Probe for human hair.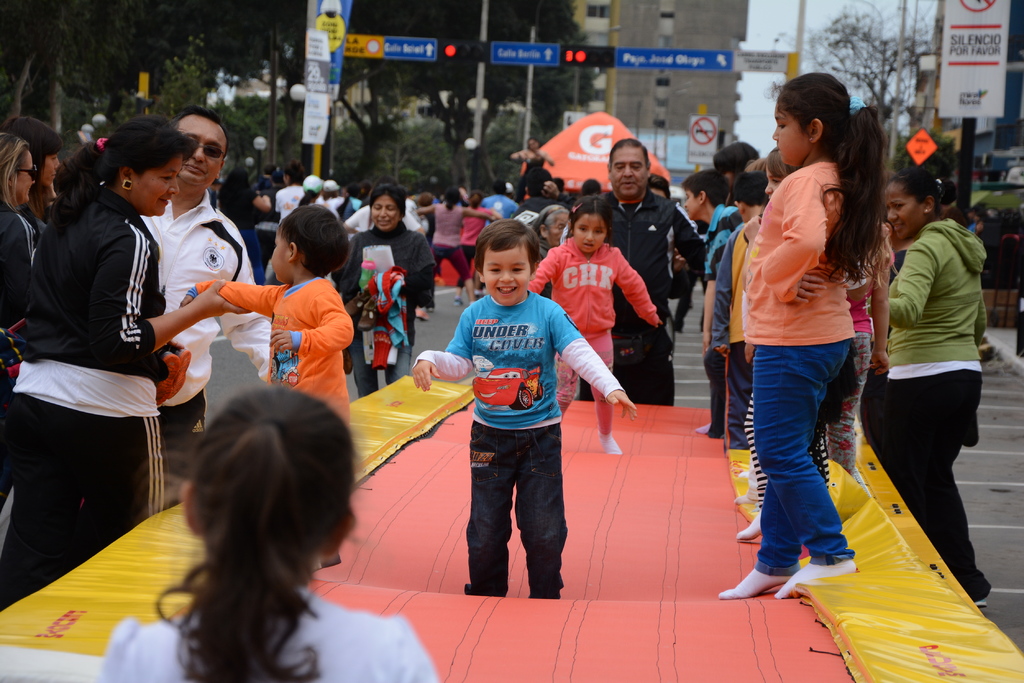
Probe result: l=134, t=383, r=363, b=677.
